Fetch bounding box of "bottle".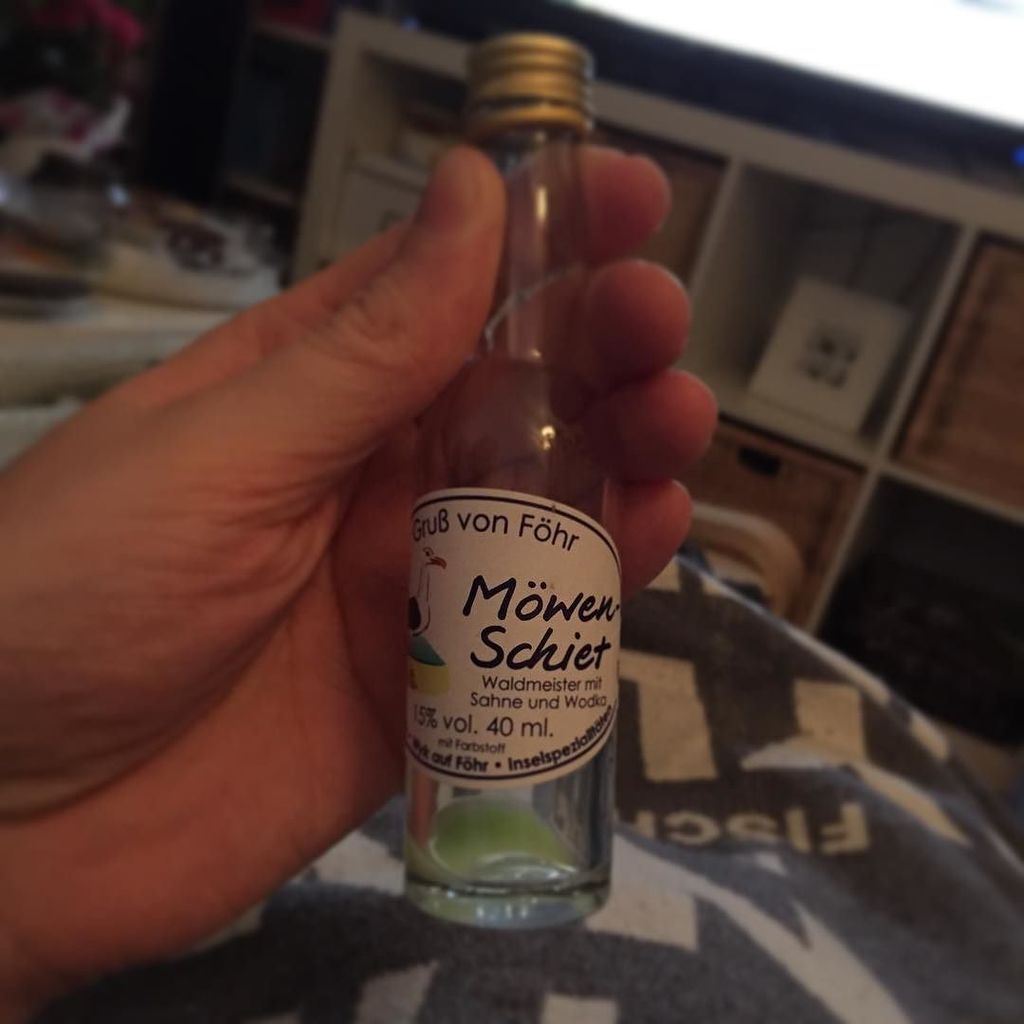
Bbox: pyautogui.locateOnScreen(373, 82, 688, 932).
